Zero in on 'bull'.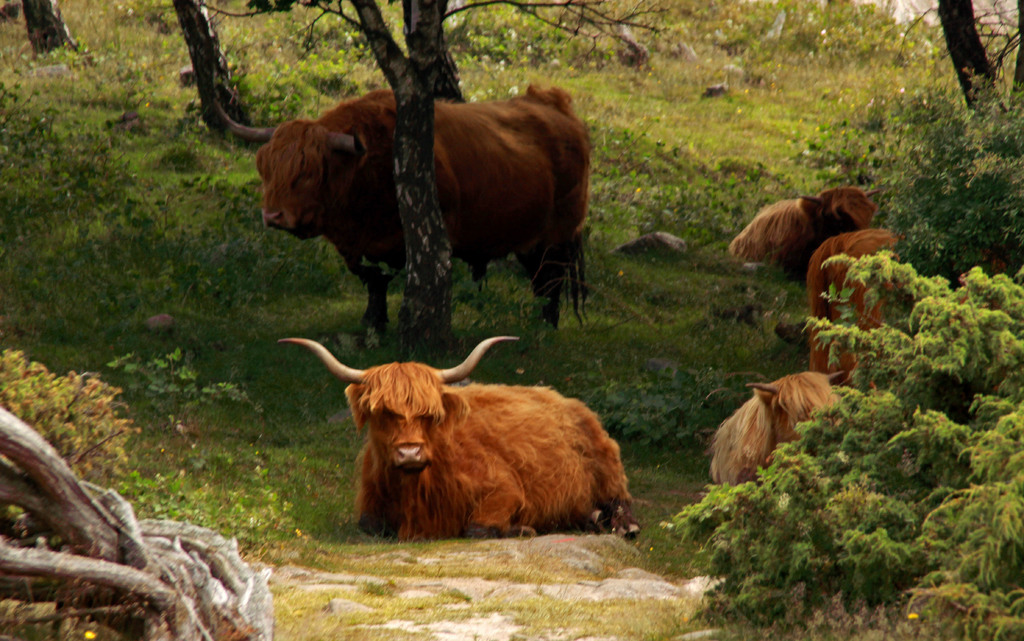
Zeroed in: box(279, 330, 632, 559).
